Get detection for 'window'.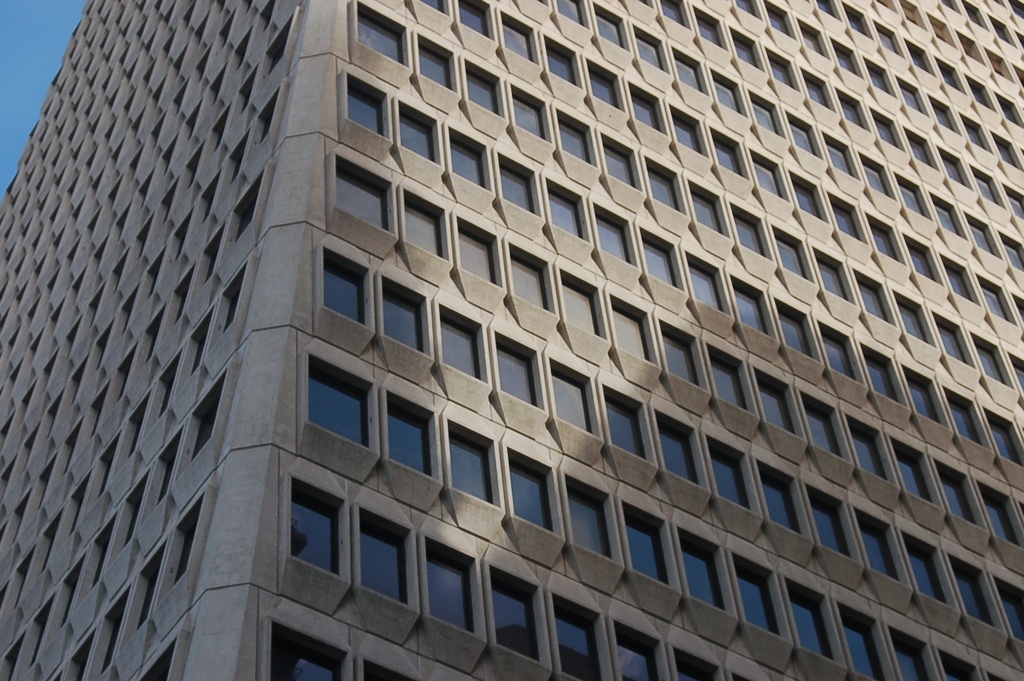
Detection: (left=802, top=25, right=826, bottom=57).
